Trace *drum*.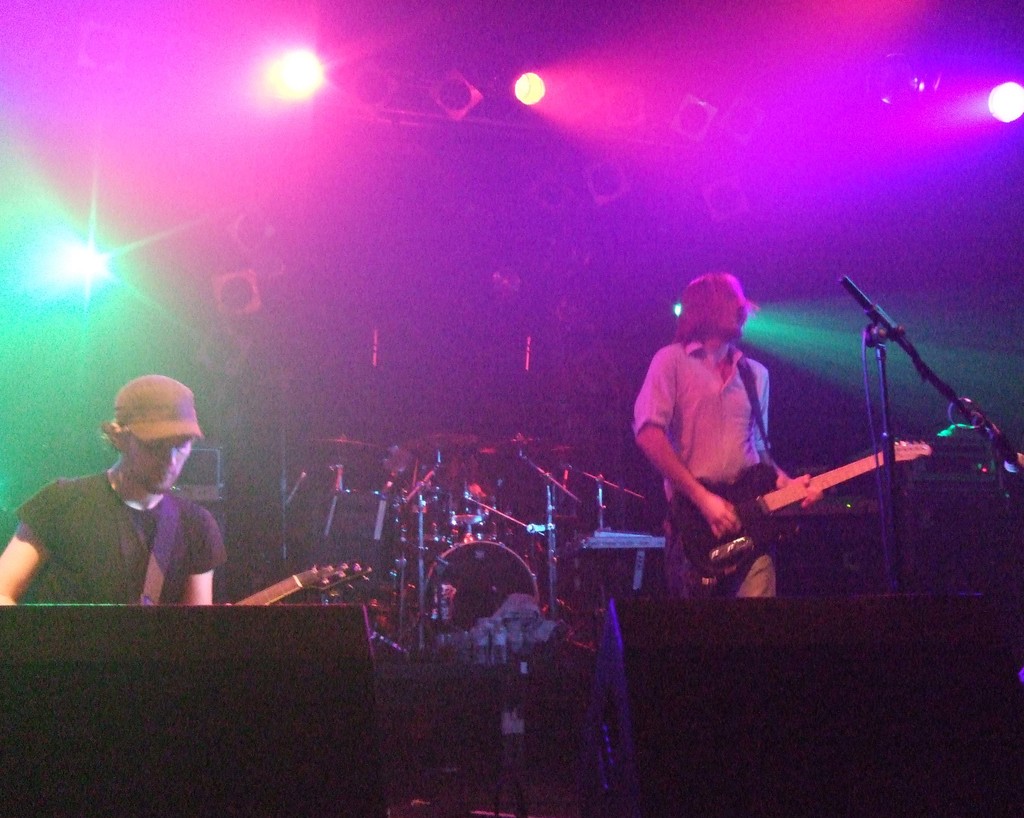
Traced to x1=422 y1=524 x2=552 y2=651.
